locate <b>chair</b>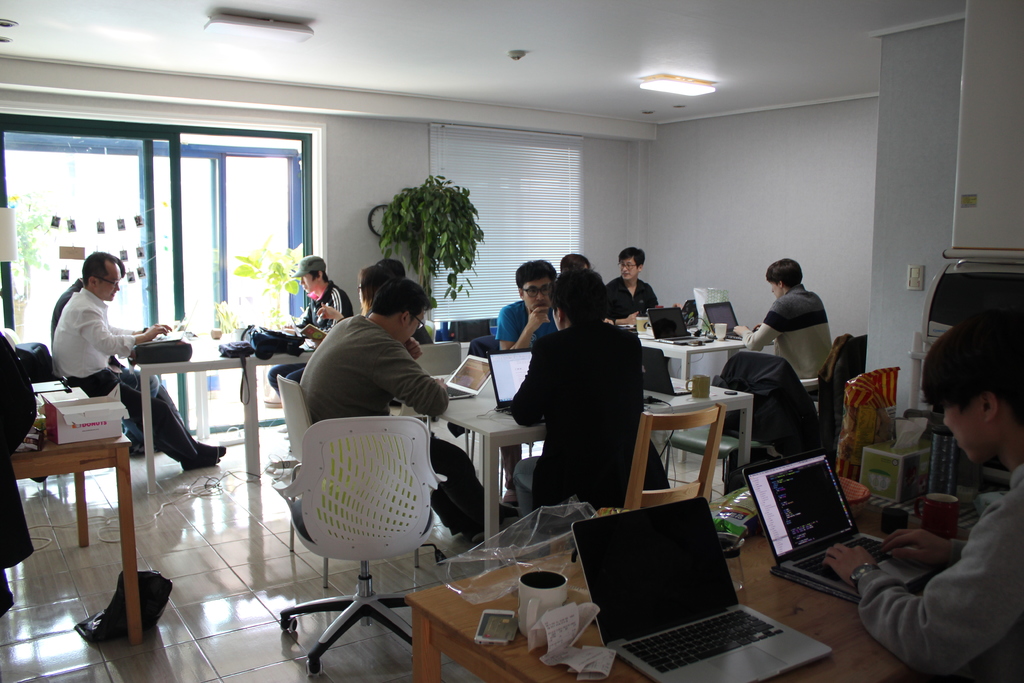
{"x1": 667, "y1": 352, "x2": 788, "y2": 507}
